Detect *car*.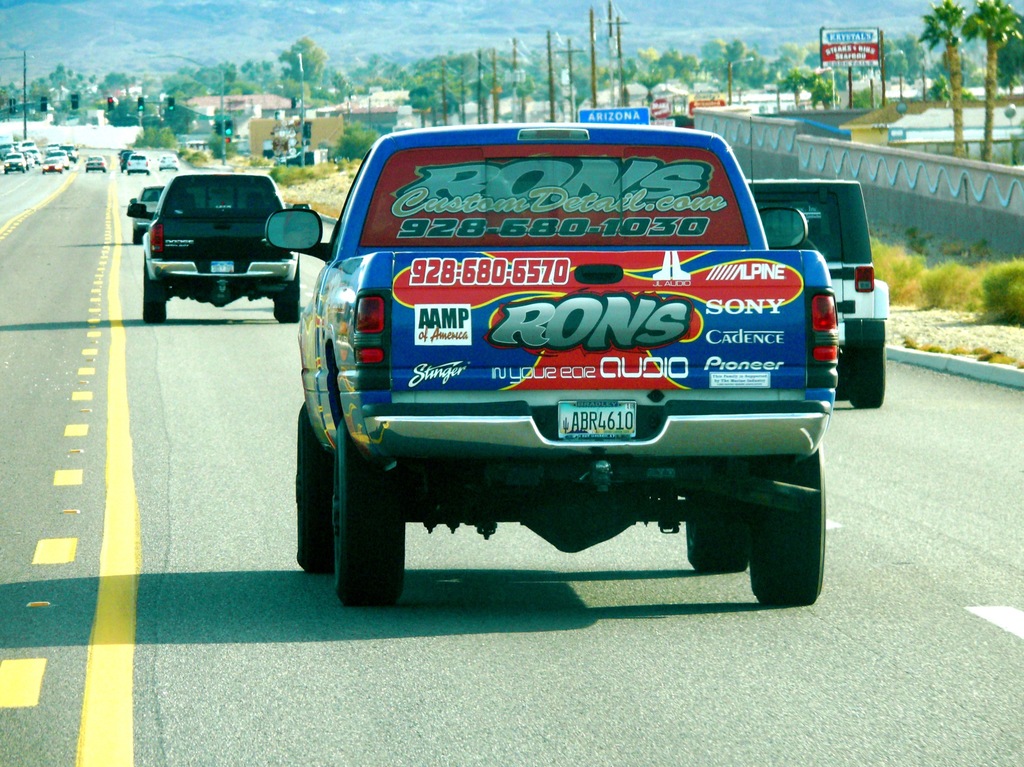
Detected at BBox(156, 155, 176, 175).
